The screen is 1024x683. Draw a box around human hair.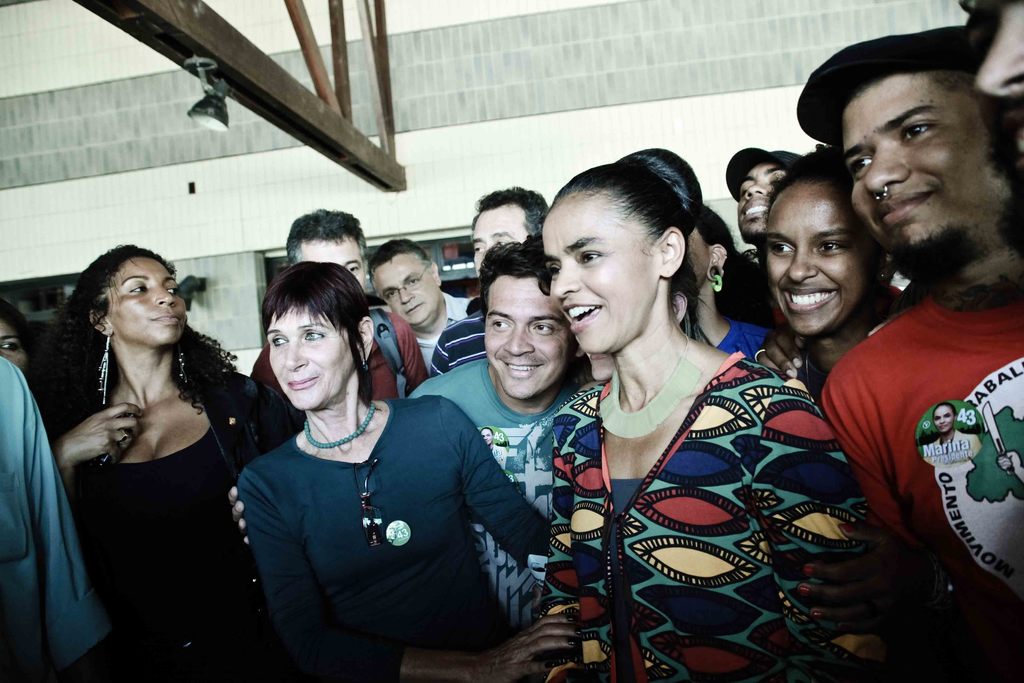
368,239,433,297.
